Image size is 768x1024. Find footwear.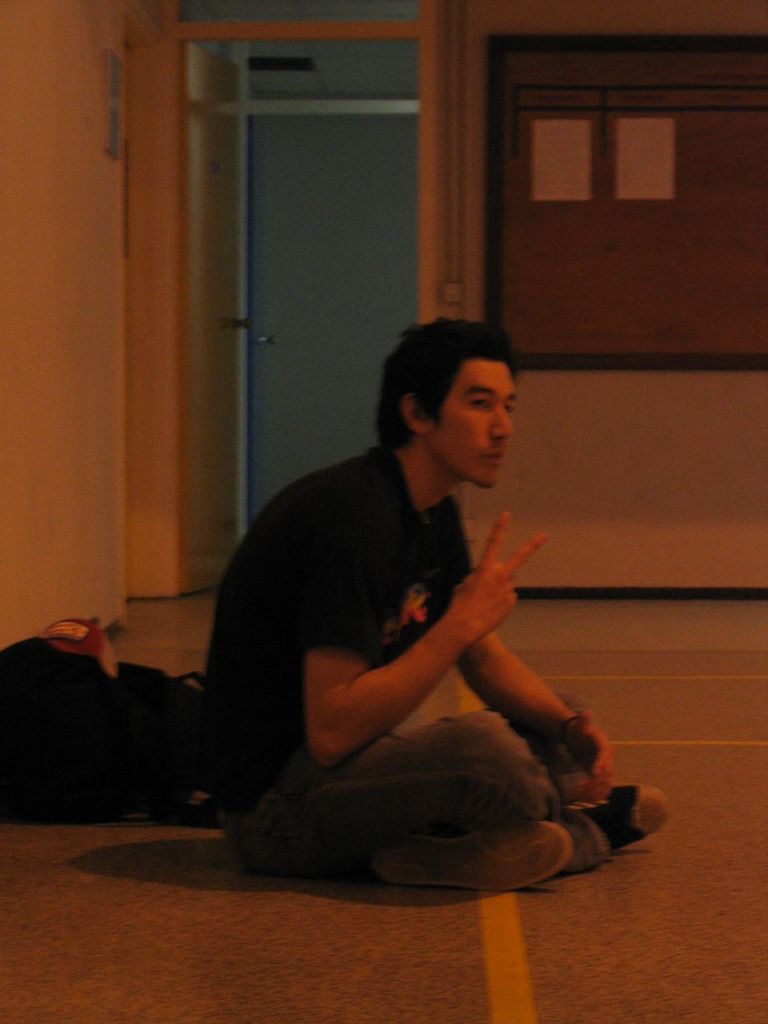
560, 779, 666, 853.
